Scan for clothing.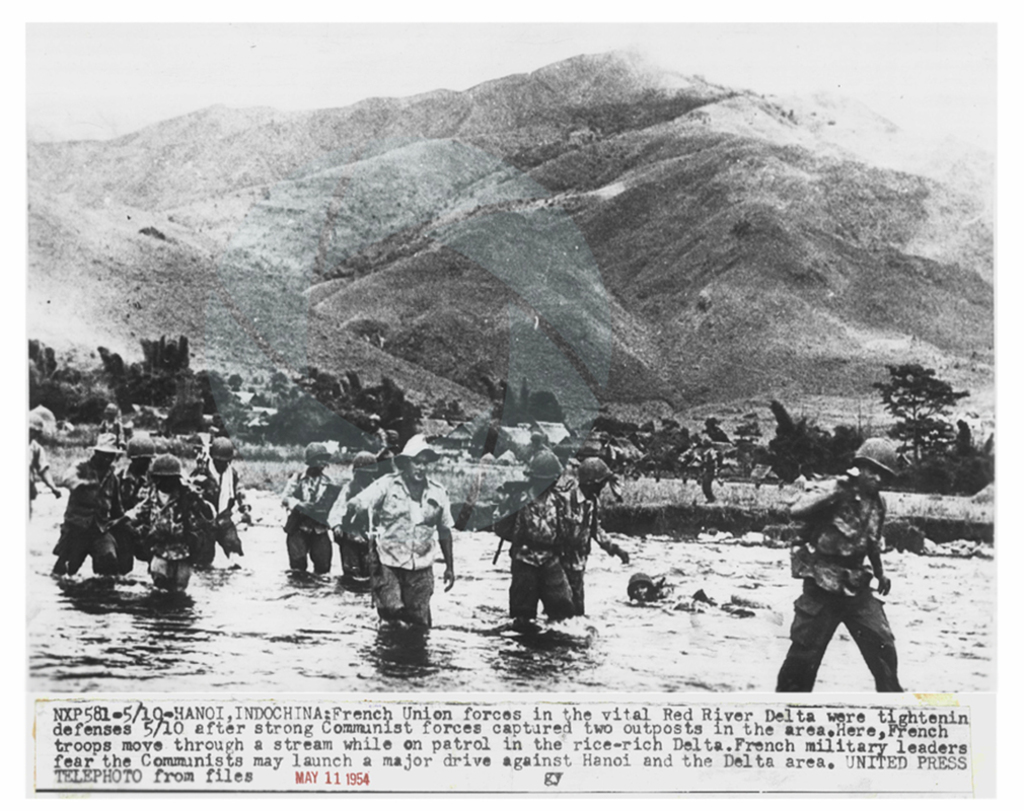
Scan result: 552/489/603/609.
